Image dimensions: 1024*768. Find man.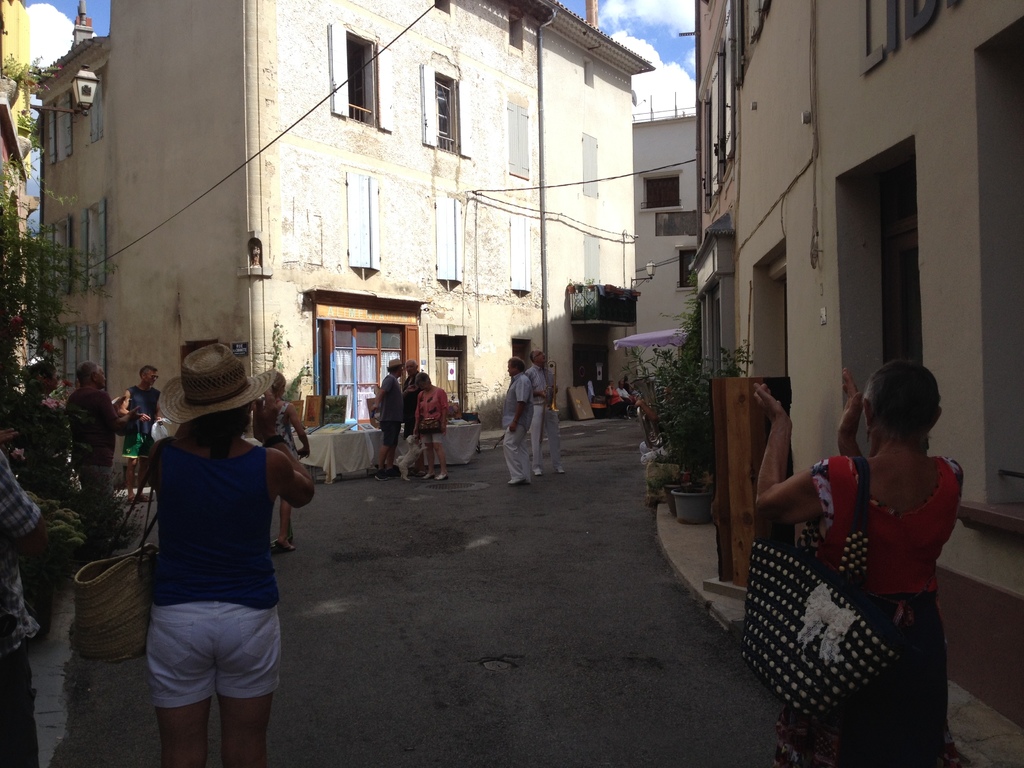
crop(413, 376, 445, 484).
